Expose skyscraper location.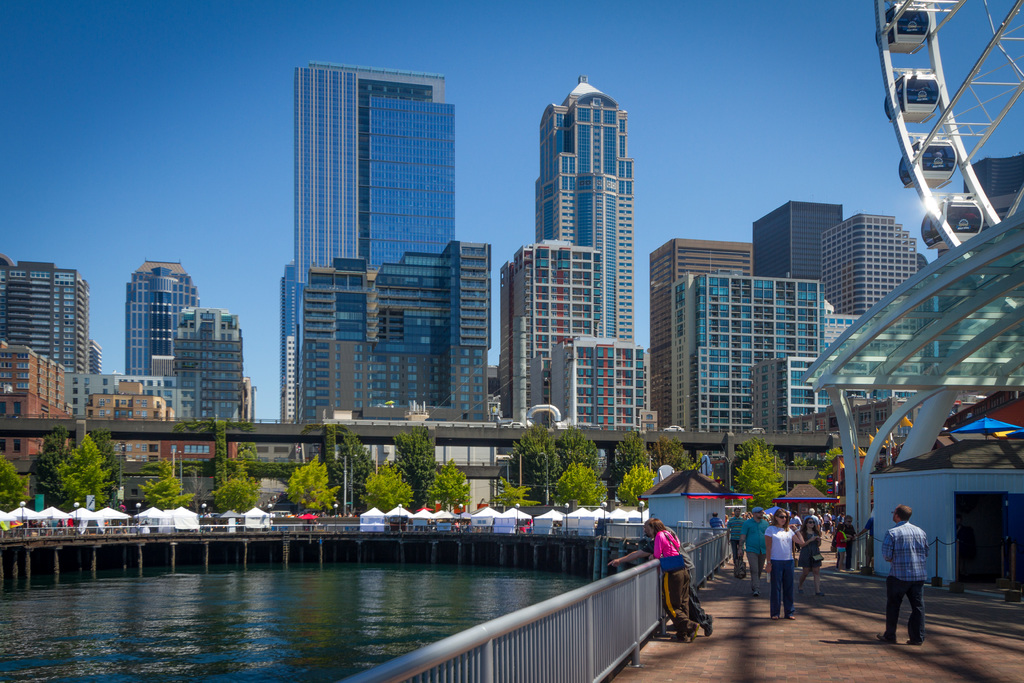
Exposed at (left=519, top=66, right=655, bottom=382).
